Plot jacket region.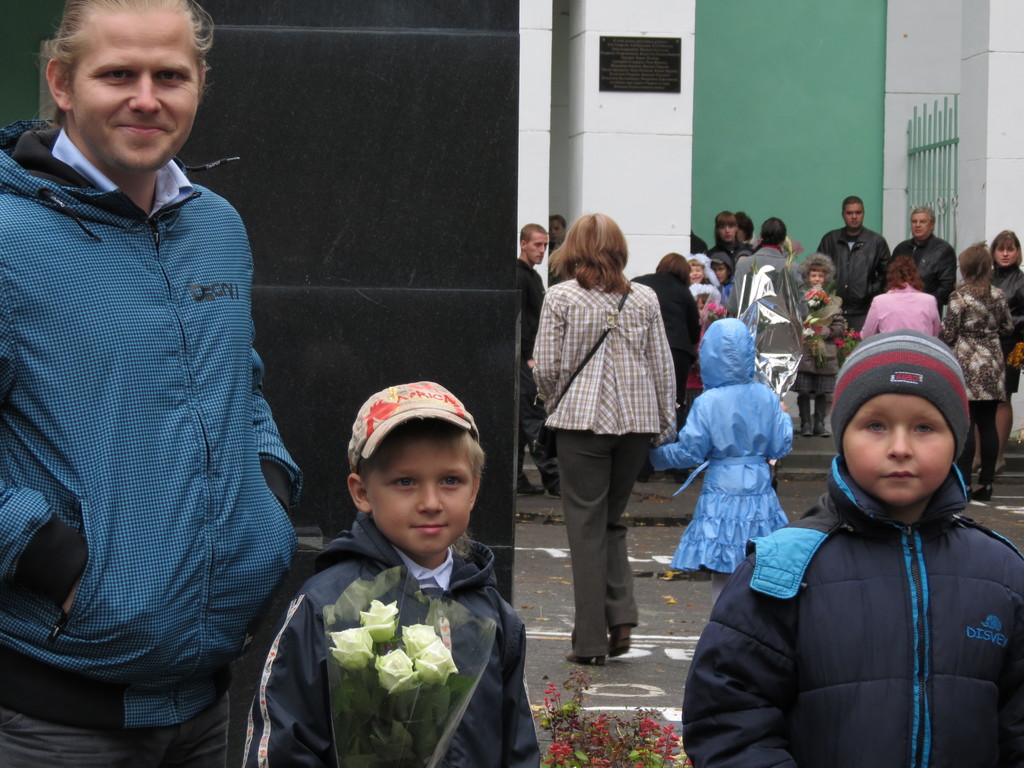
Plotted at pyautogui.locateOnScreen(0, 116, 297, 733).
